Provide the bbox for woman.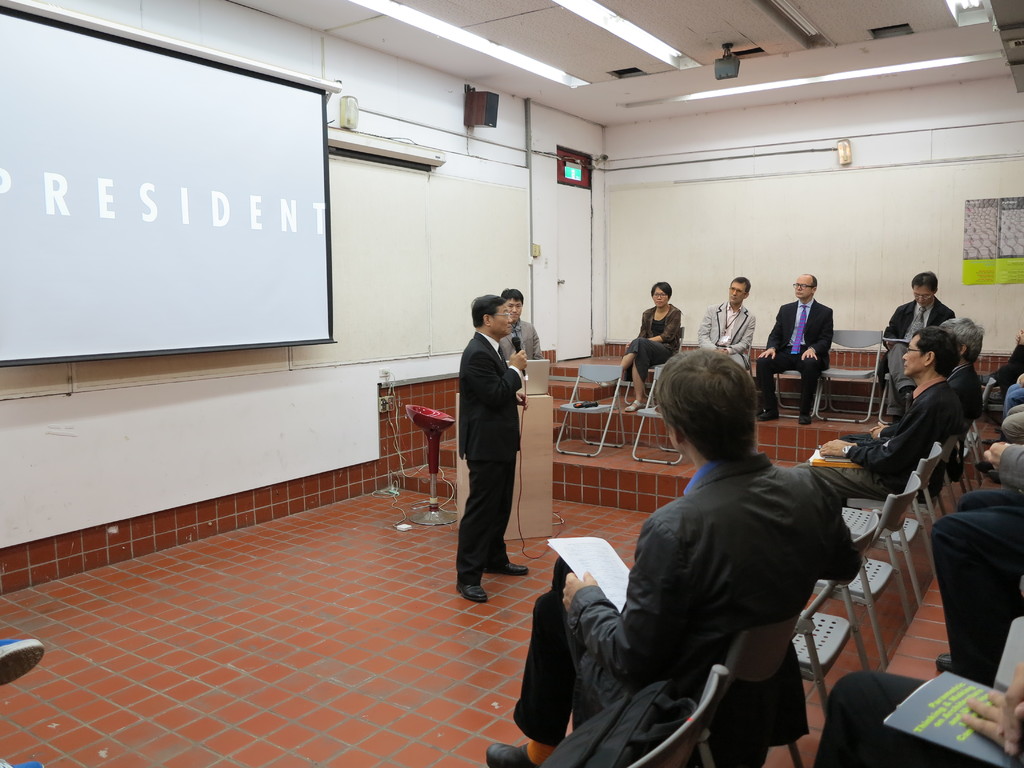
bbox=[598, 282, 681, 412].
